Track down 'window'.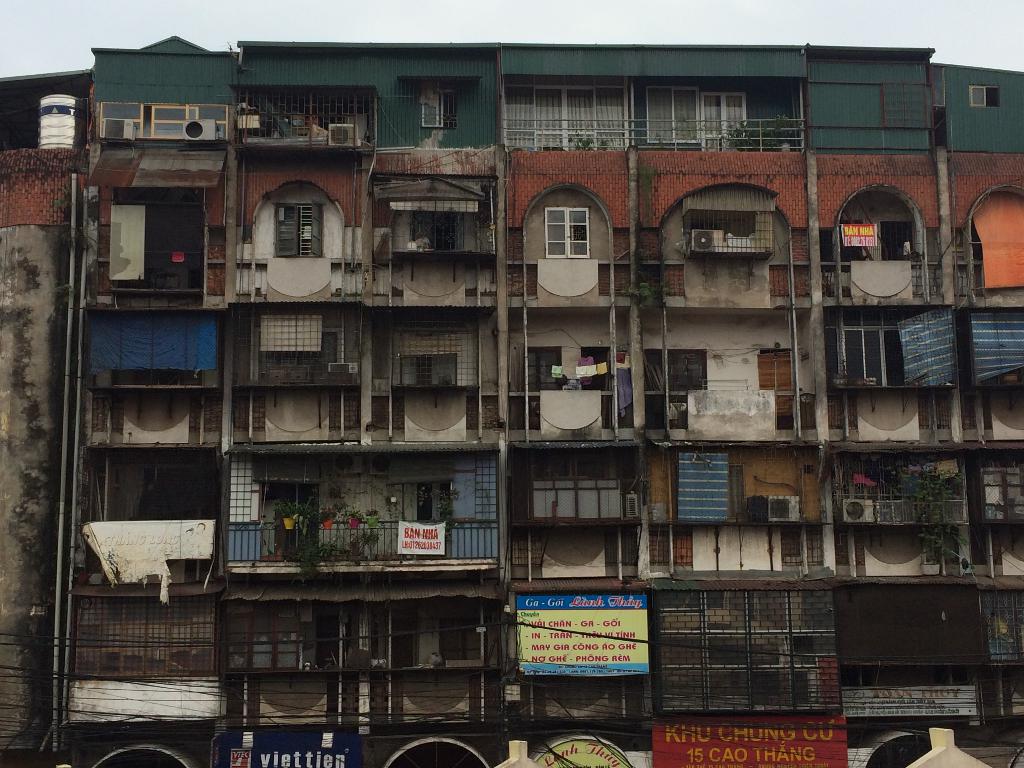
Tracked to crop(842, 331, 913, 387).
